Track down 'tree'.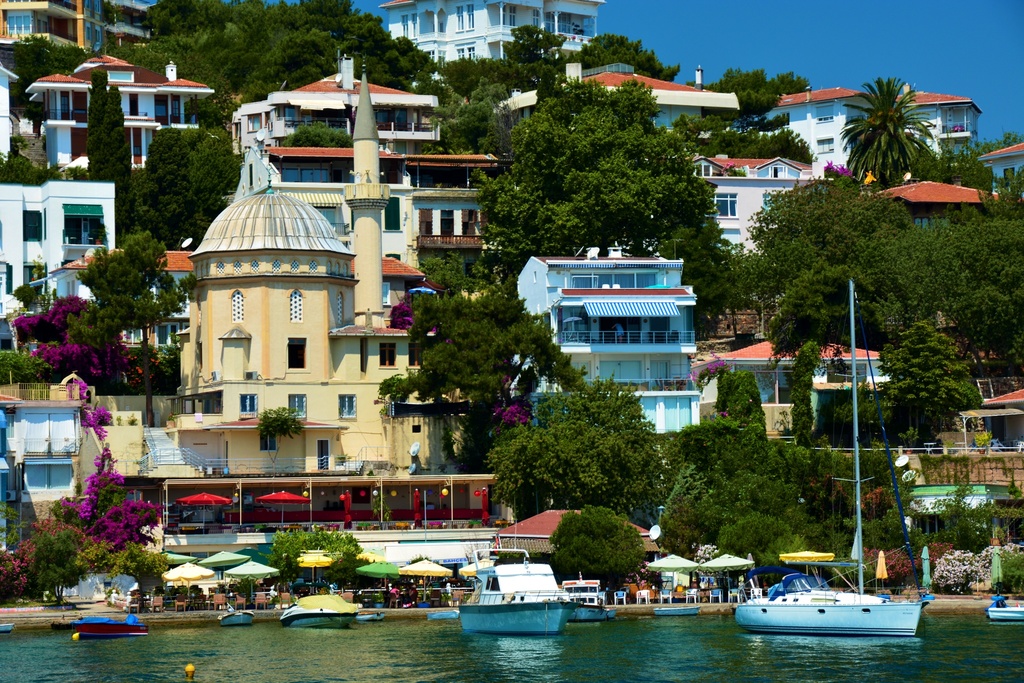
Tracked to [left=527, top=374, right=644, bottom=431].
